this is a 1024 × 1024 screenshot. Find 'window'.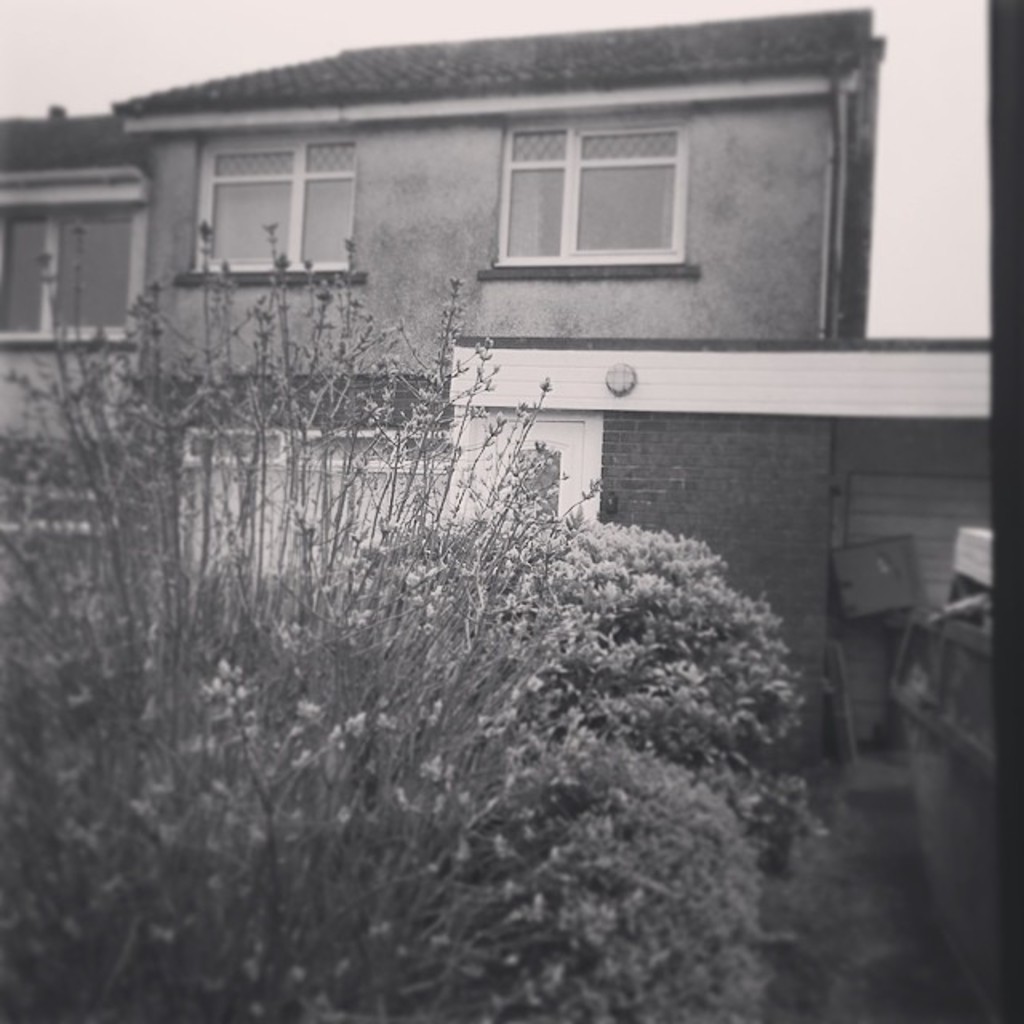
Bounding box: {"x1": 0, "y1": 171, "x2": 160, "y2": 354}.
